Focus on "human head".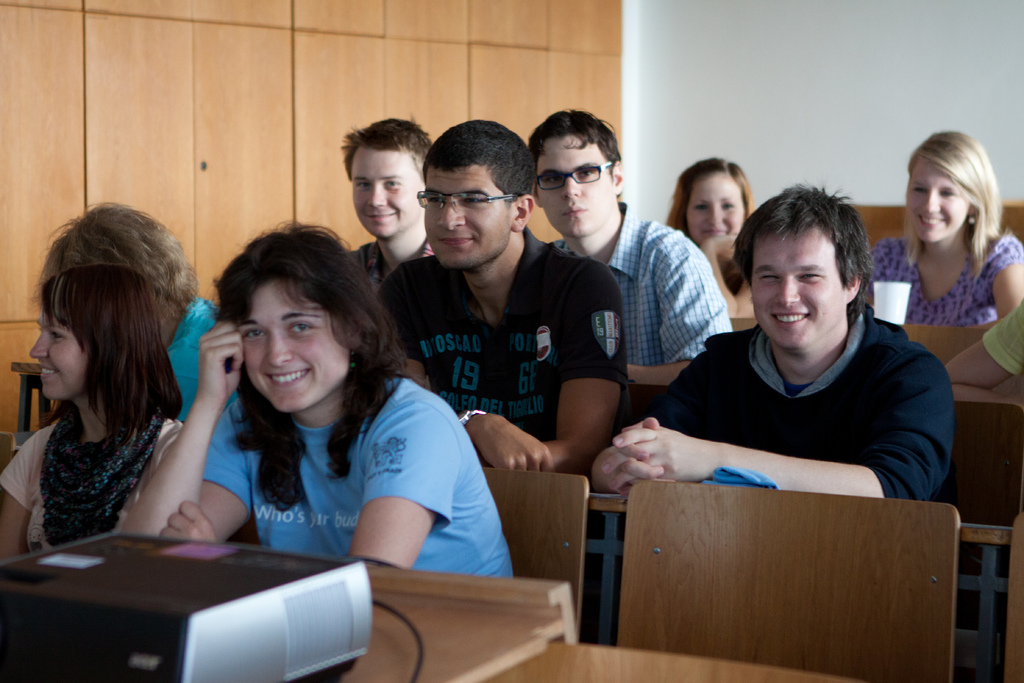
Focused at [425,111,534,267].
